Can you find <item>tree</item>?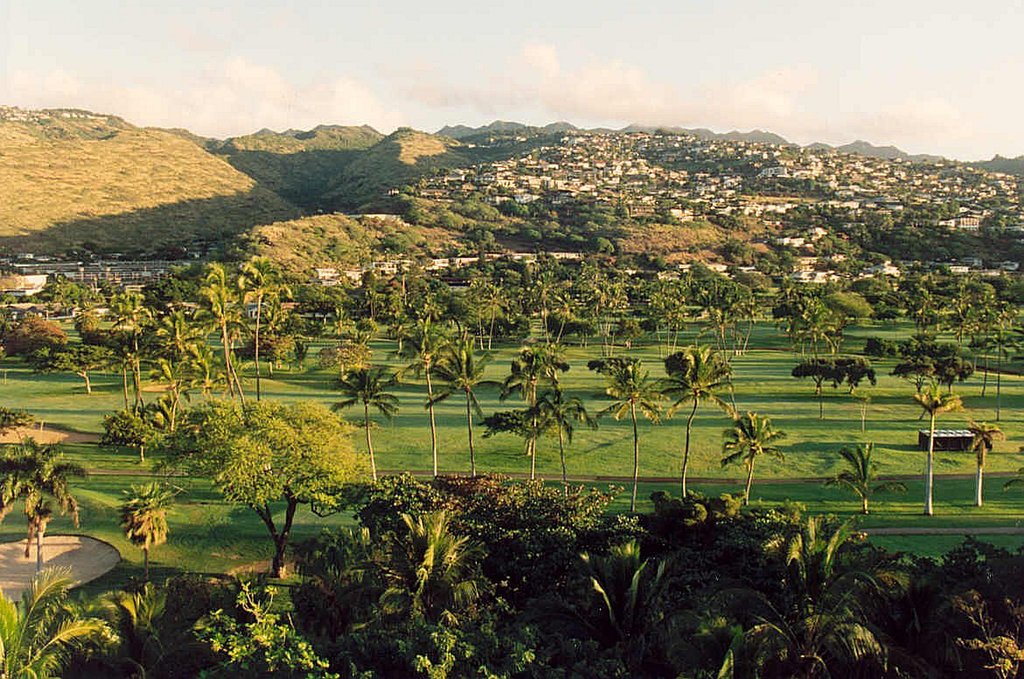
Yes, bounding box: detection(205, 395, 371, 580).
